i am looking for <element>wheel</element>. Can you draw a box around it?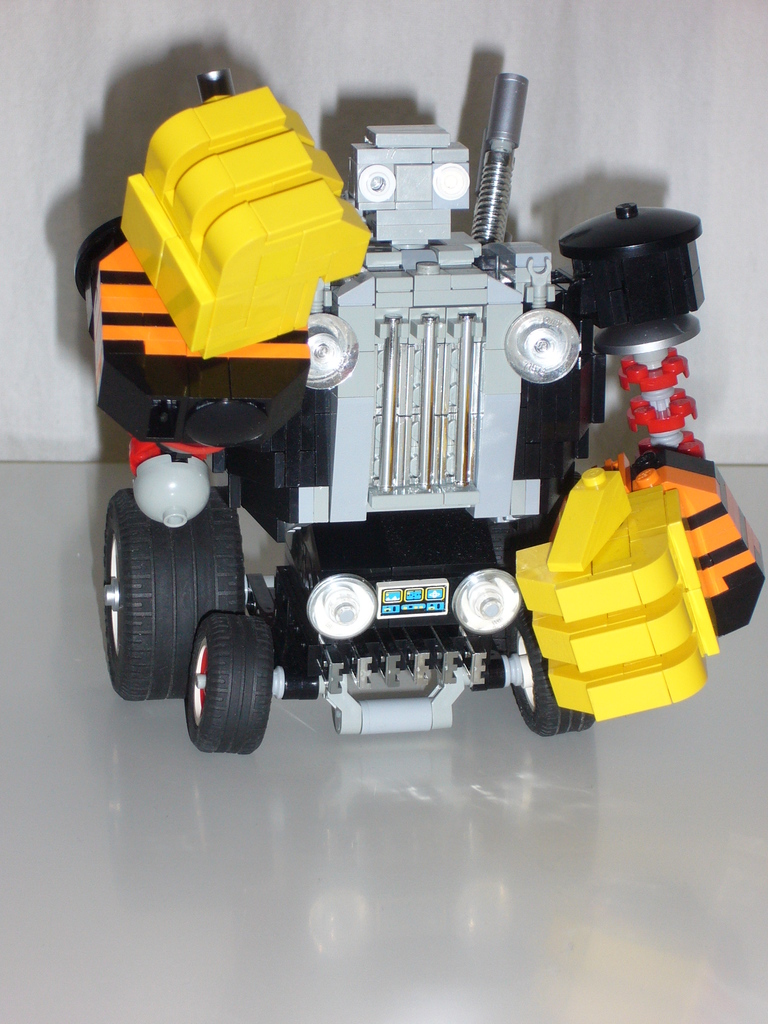
Sure, the bounding box is locate(93, 488, 255, 705).
